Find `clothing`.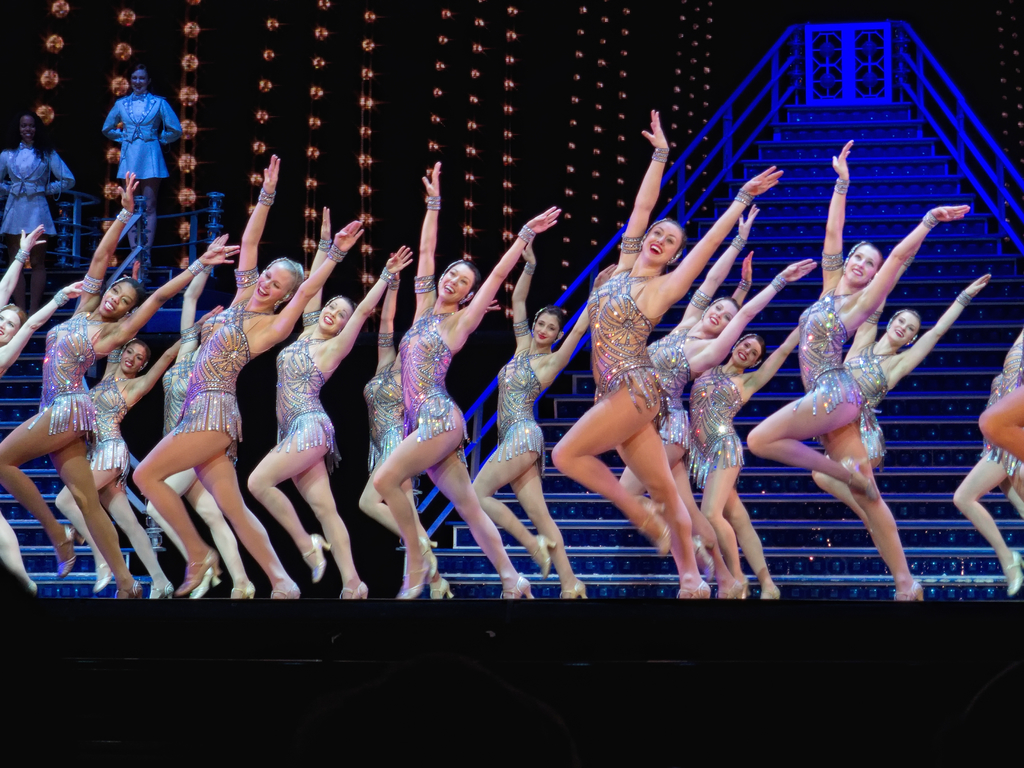
<box>976,322,1023,477</box>.
